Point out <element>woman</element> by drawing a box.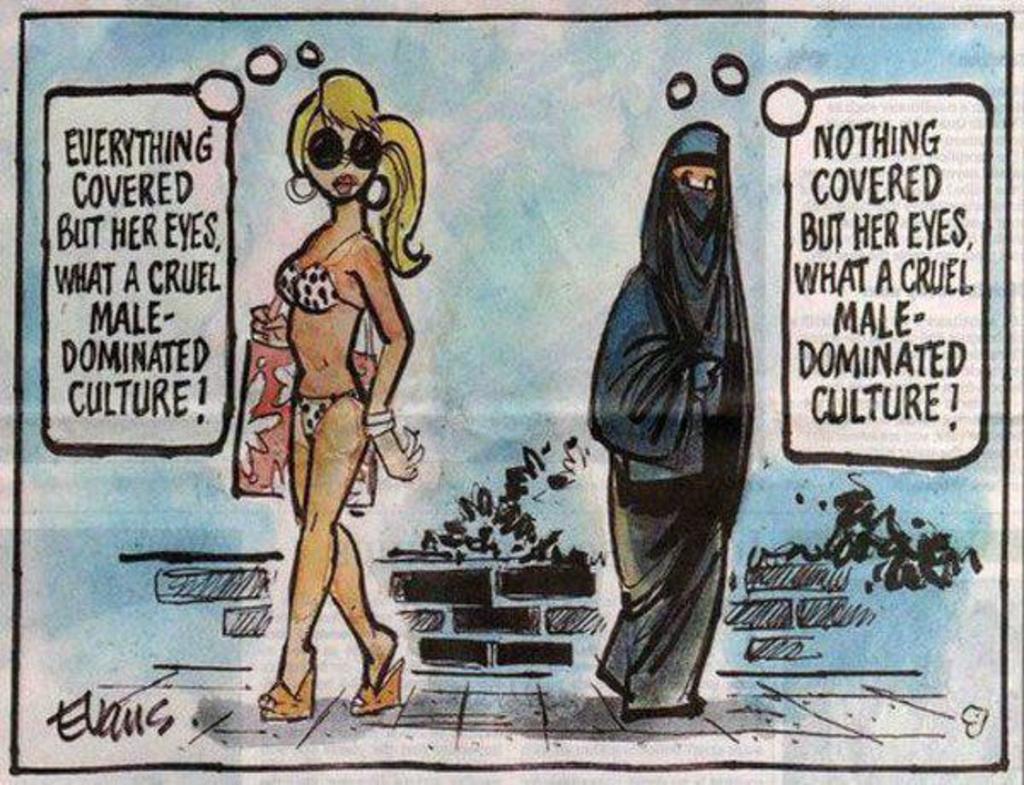
[x1=229, y1=61, x2=420, y2=754].
